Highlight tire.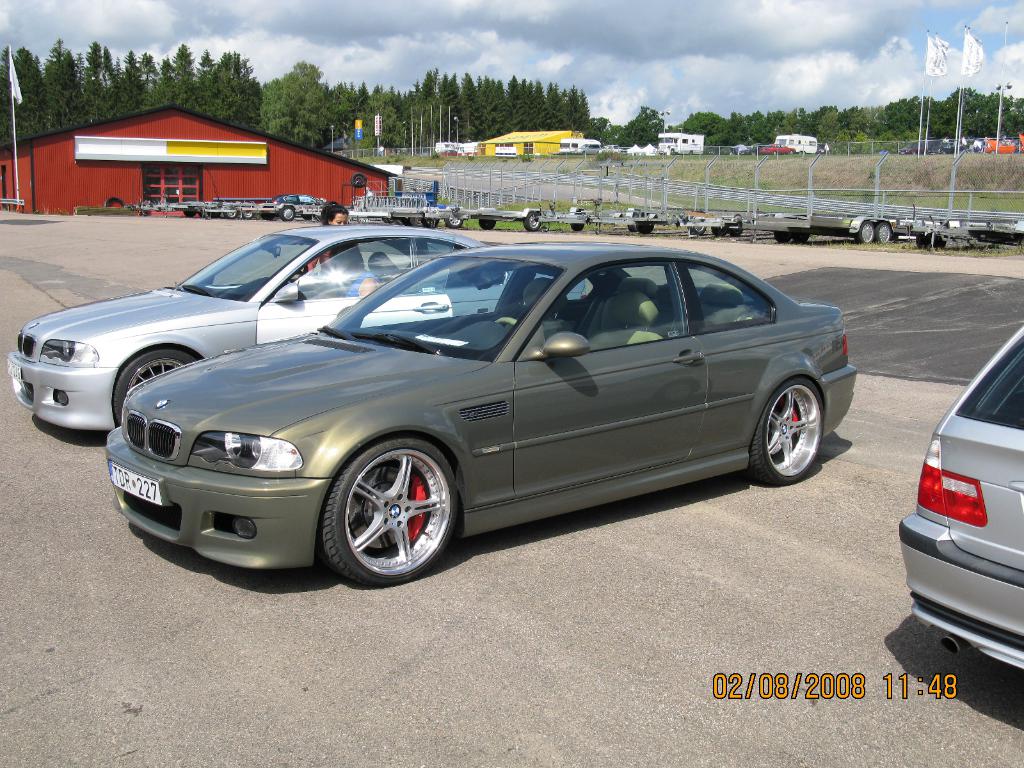
Highlighted region: {"left": 444, "top": 219, "right": 463, "bottom": 228}.
